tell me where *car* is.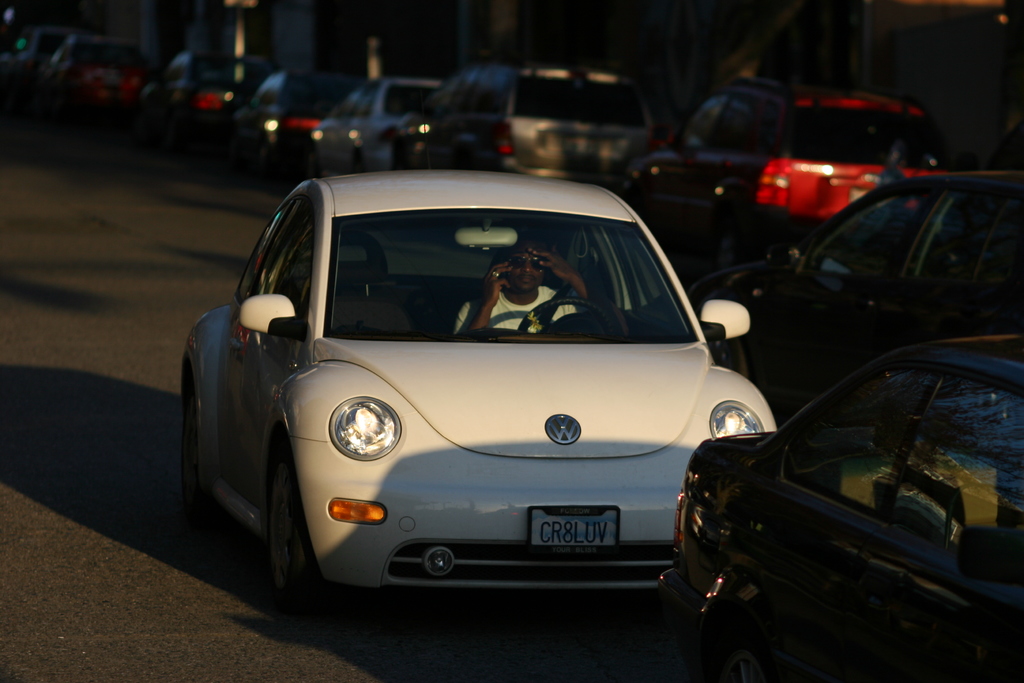
*car* is at [left=659, top=336, right=1023, bottom=682].
